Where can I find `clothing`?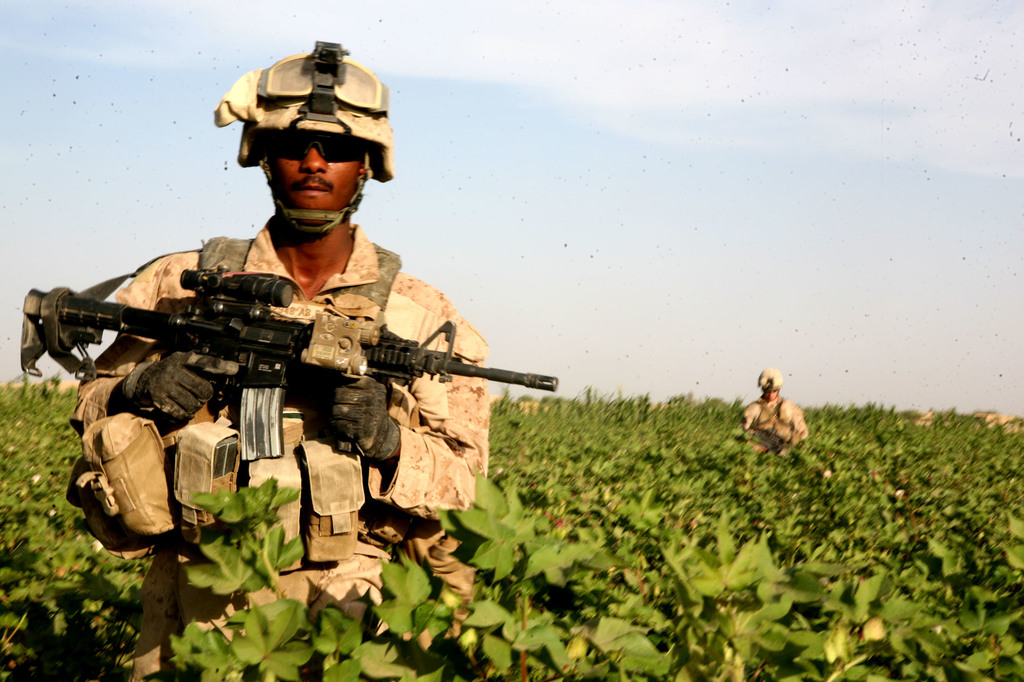
You can find it at [x1=71, y1=219, x2=491, y2=681].
